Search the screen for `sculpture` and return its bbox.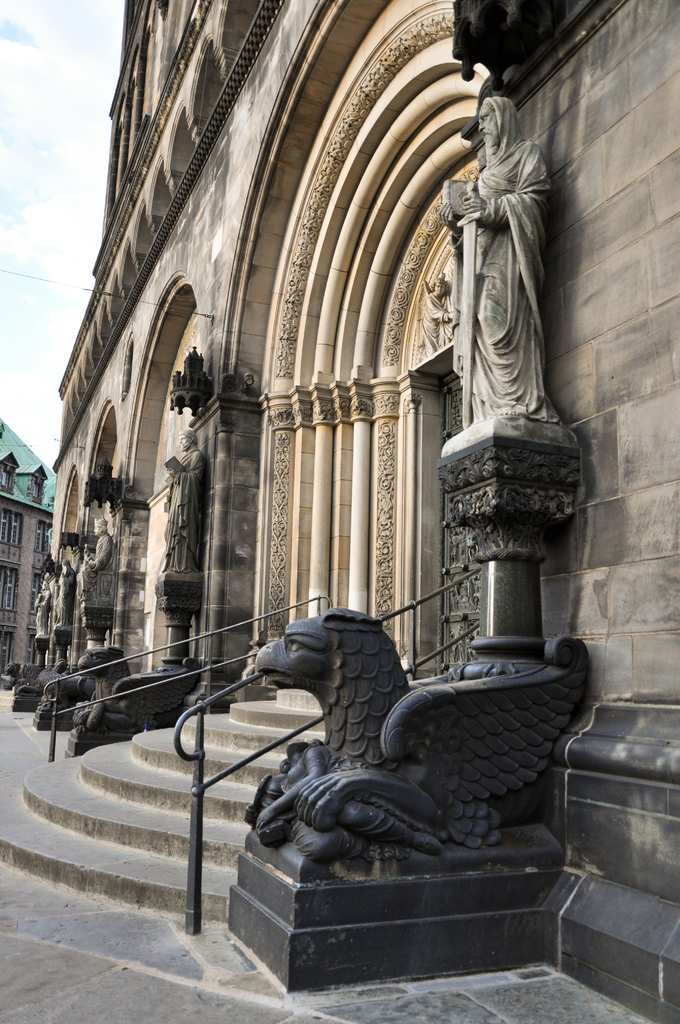
Found: region(442, 85, 560, 440).
